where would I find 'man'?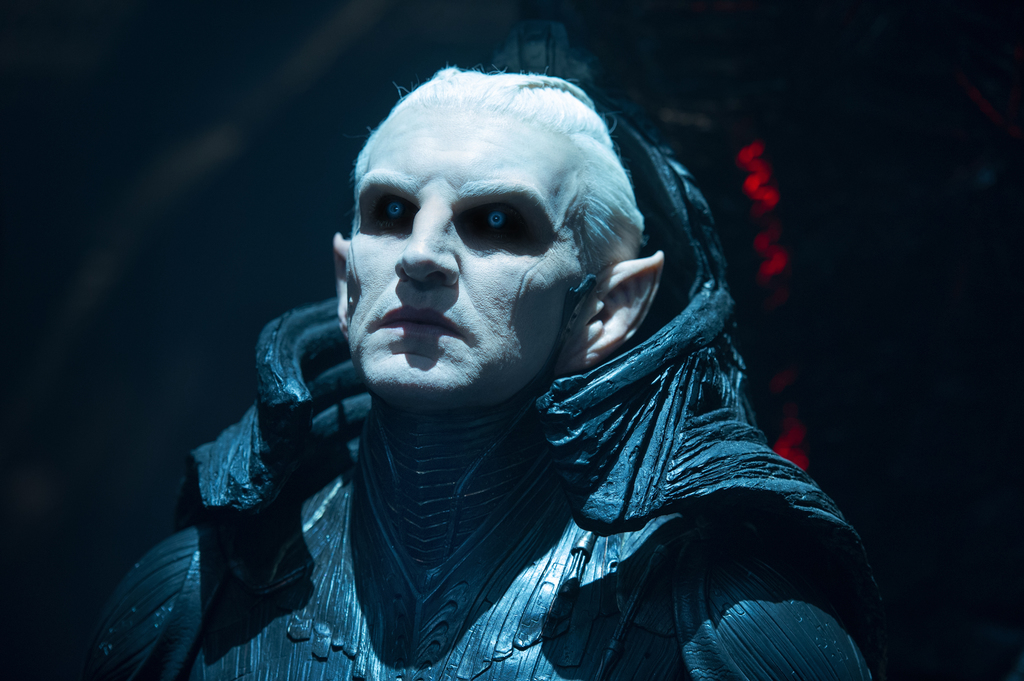
At box(74, 69, 880, 680).
